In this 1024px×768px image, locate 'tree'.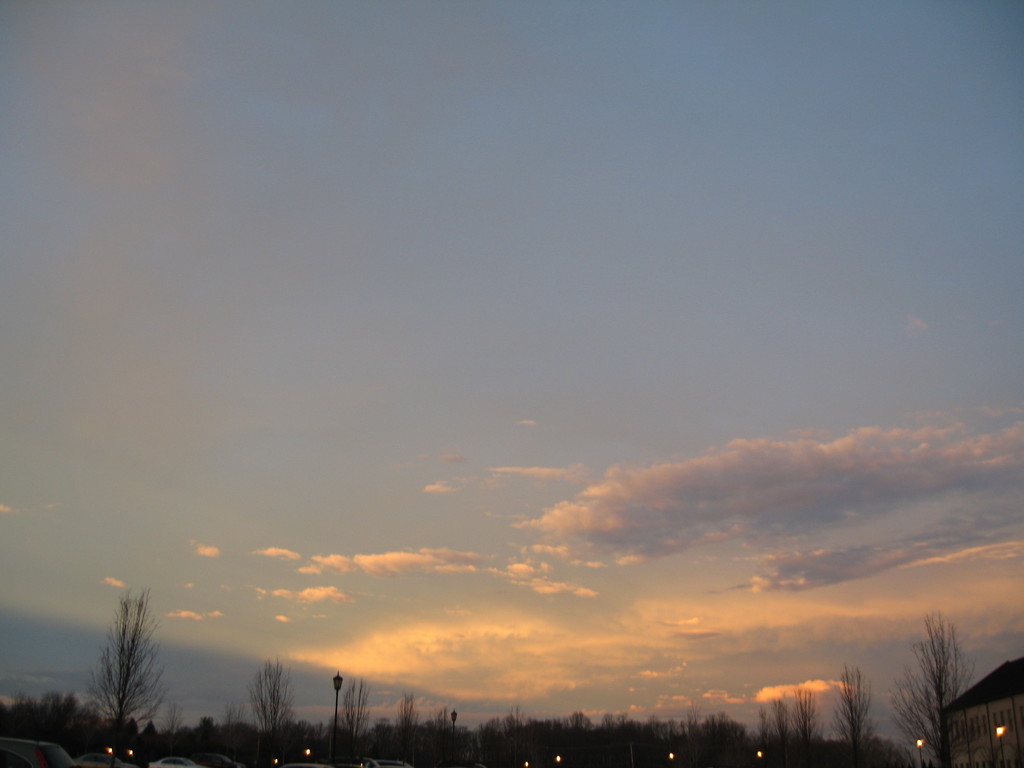
Bounding box: 786/684/827/767.
